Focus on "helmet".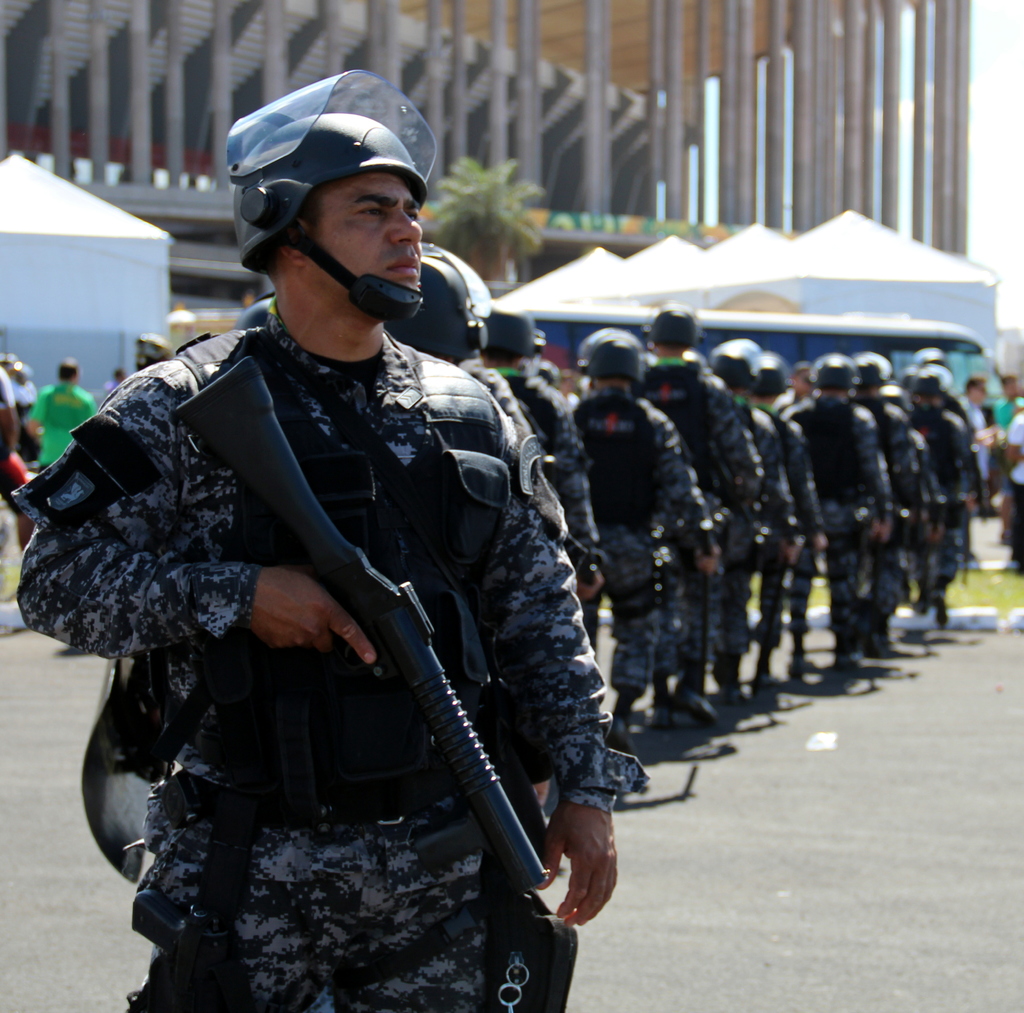
Focused at {"x1": 756, "y1": 354, "x2": 785, "y2": 401}.
